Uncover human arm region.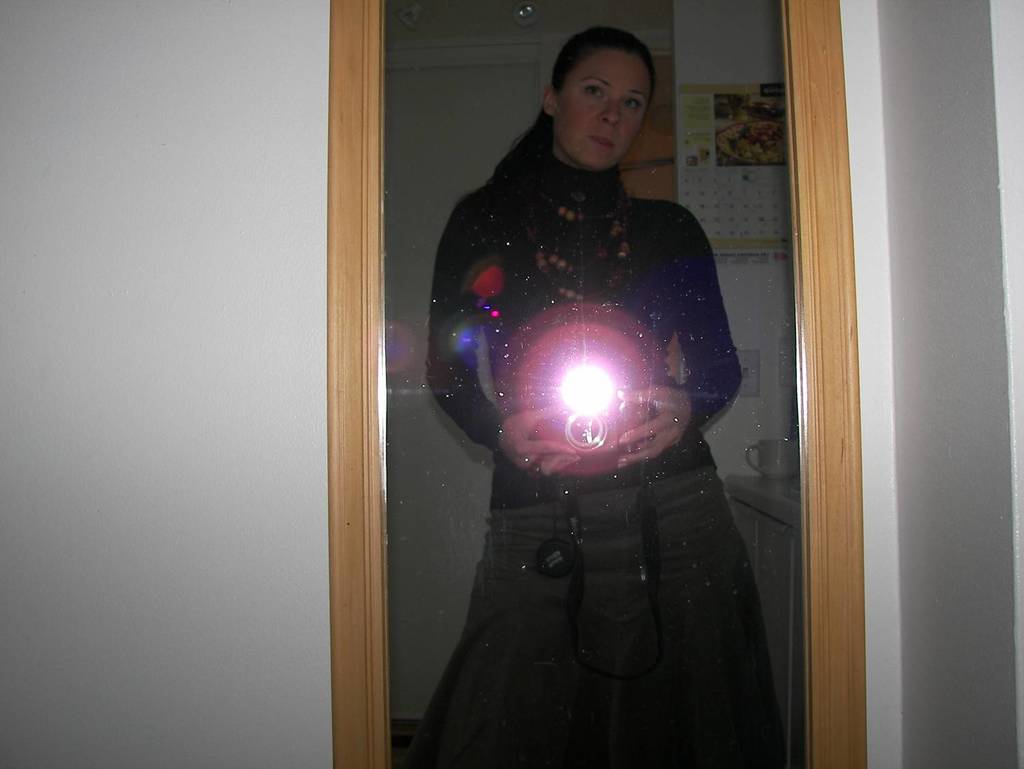
Uncovered: 616 209 745 460.
